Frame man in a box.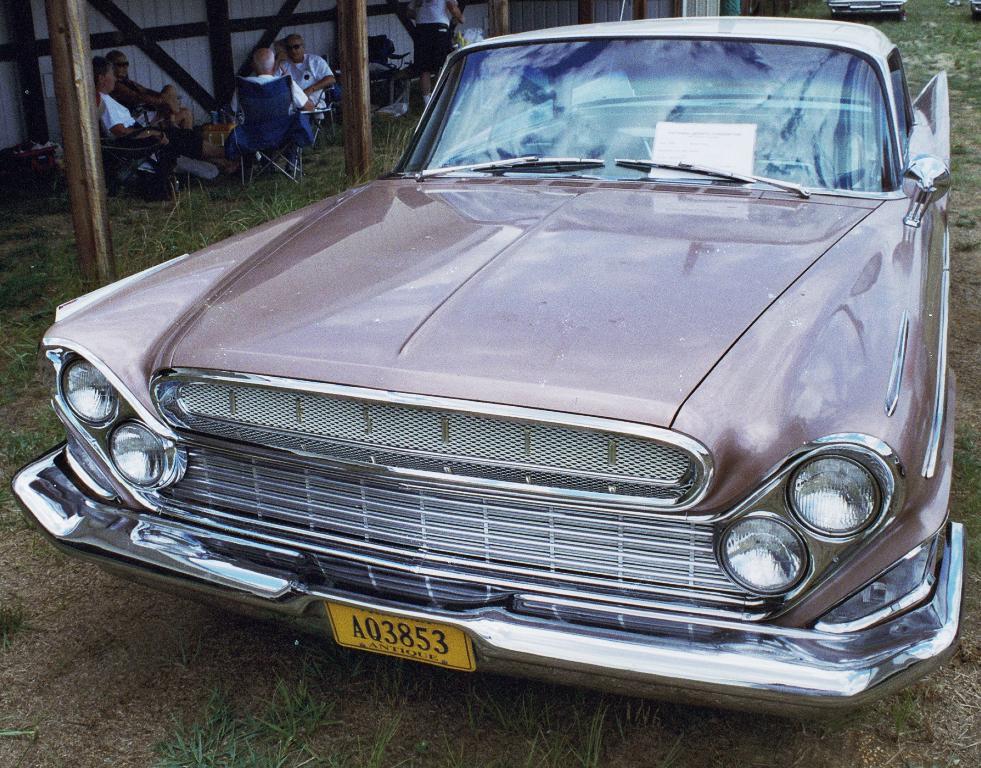
(275,35,337,144).
